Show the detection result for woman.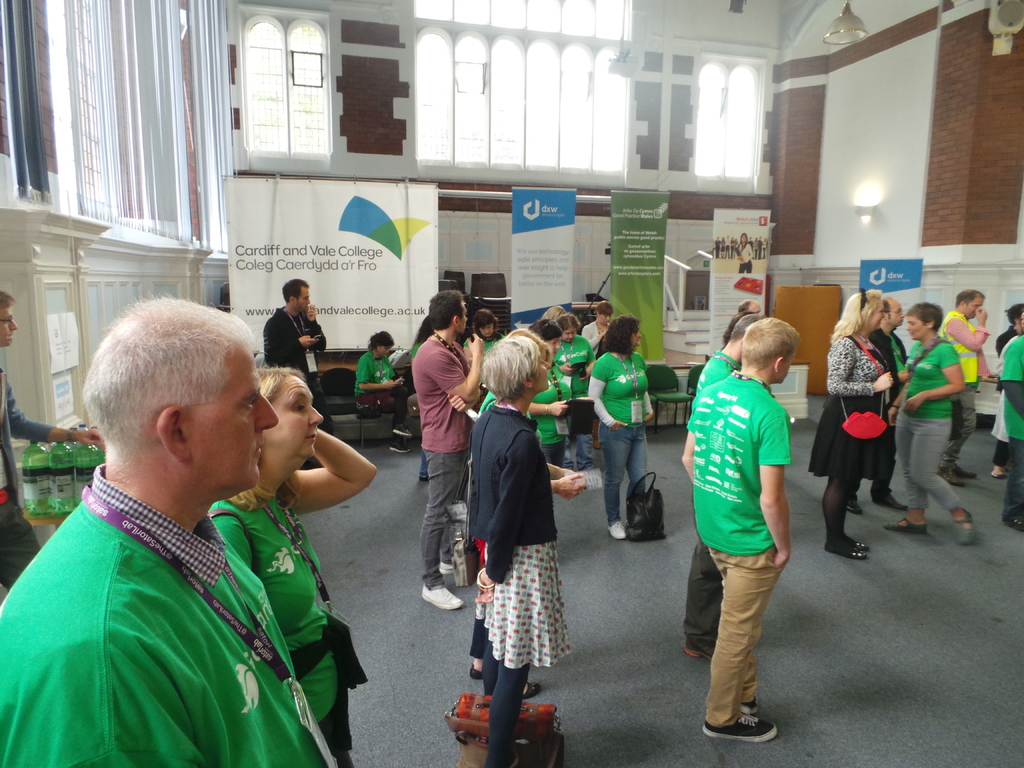
bbox=[467, 329, 551, 767].
